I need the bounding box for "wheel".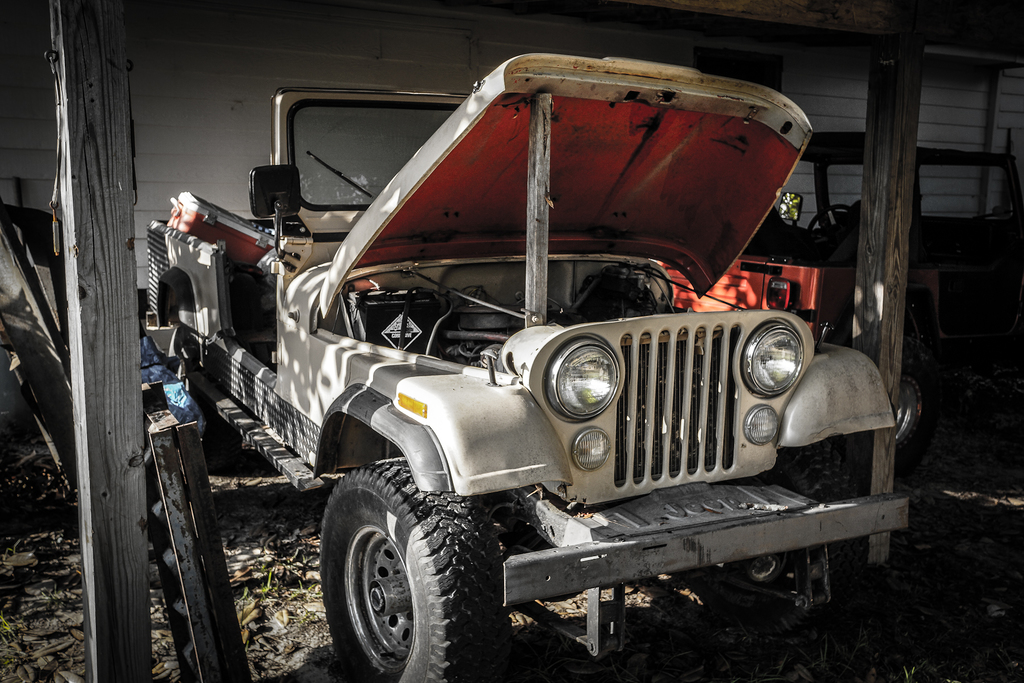
Here it is: detection(897, 356, 934, 468).
